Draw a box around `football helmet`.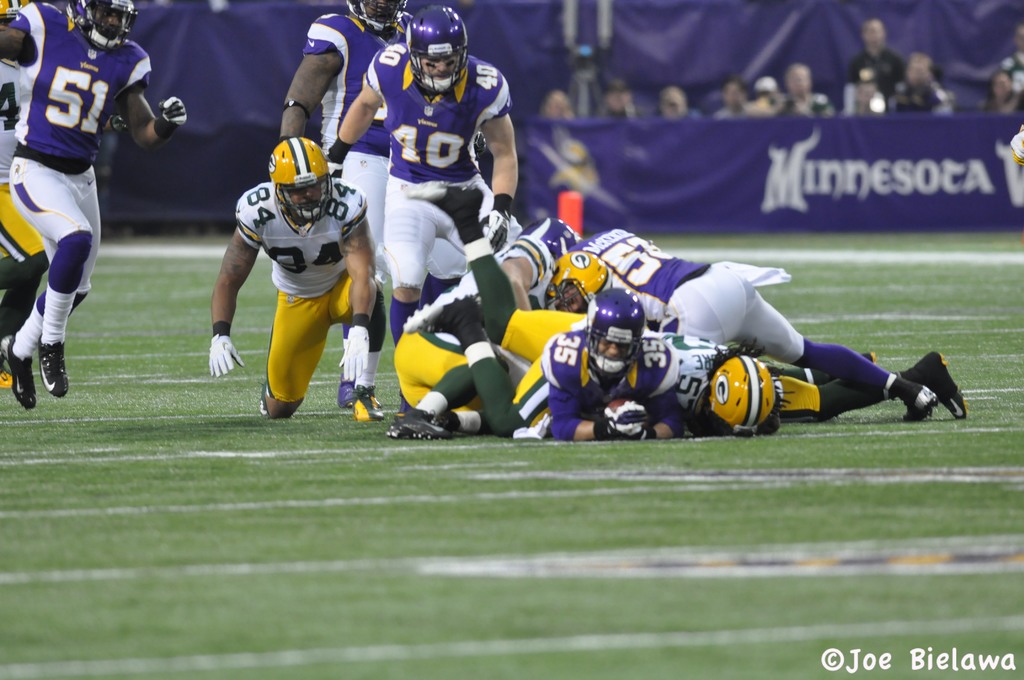
(252,122,332,220).
